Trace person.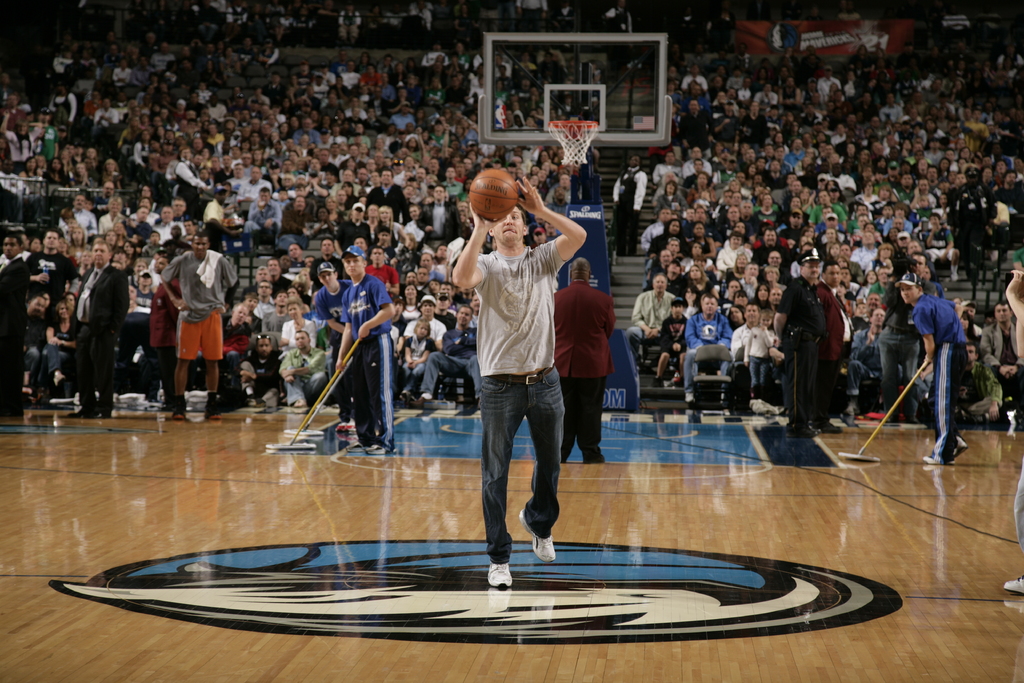
Traced to <region>248, 128, 267, 143</region>.
